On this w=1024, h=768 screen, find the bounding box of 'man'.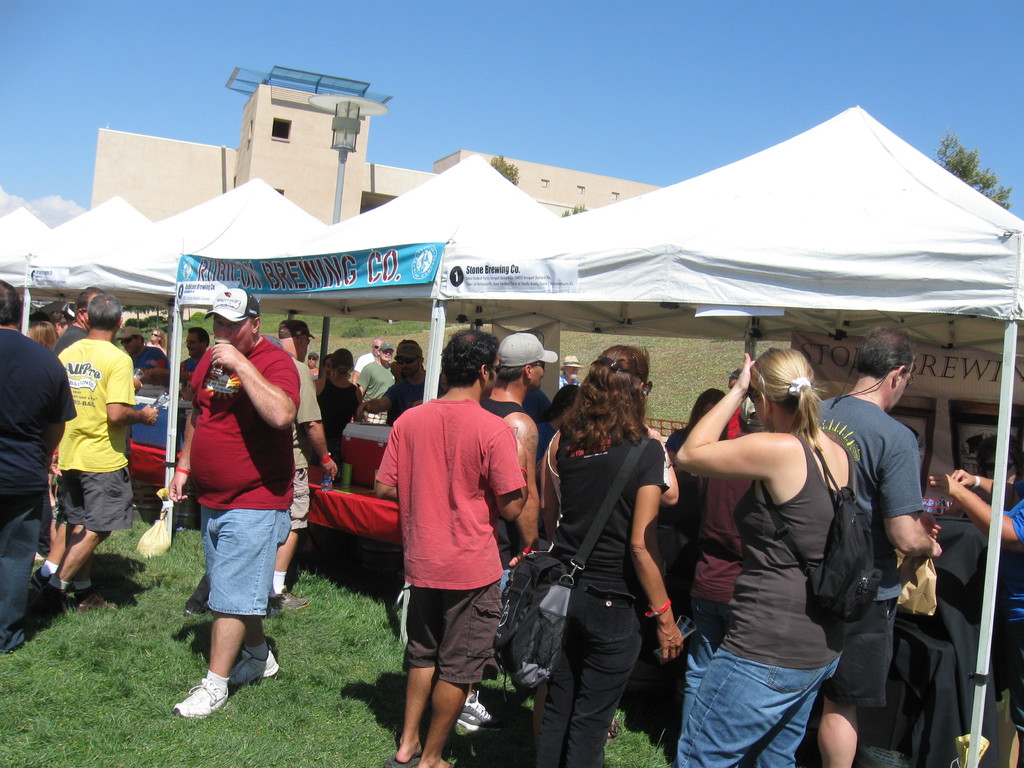
Bounding box: {"x1": 724, "y1": 365, "x2": 762, "y2": 427}.
